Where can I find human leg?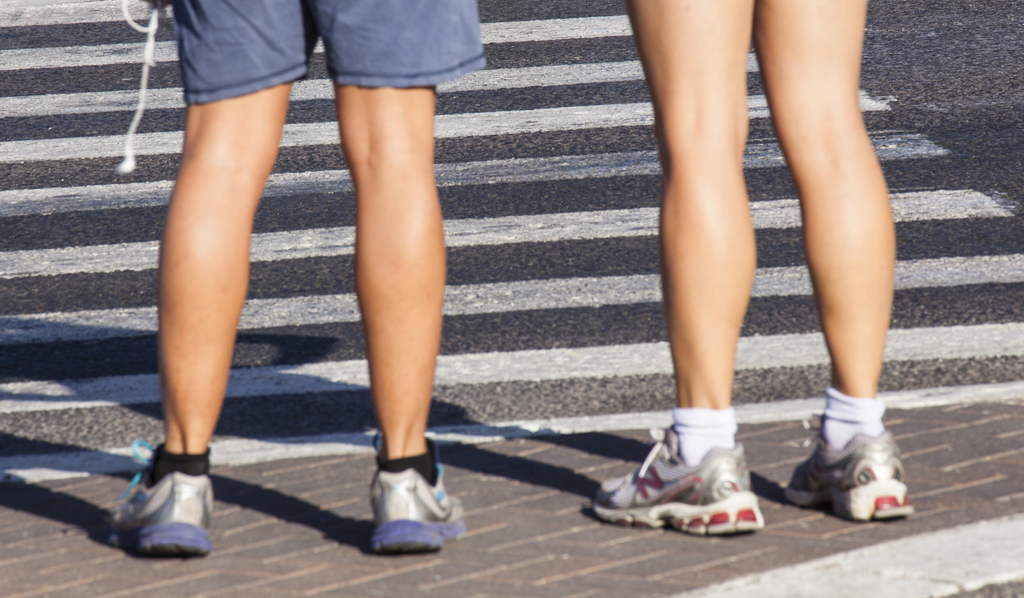
You can find it at box(587, 1, 760, 529).
